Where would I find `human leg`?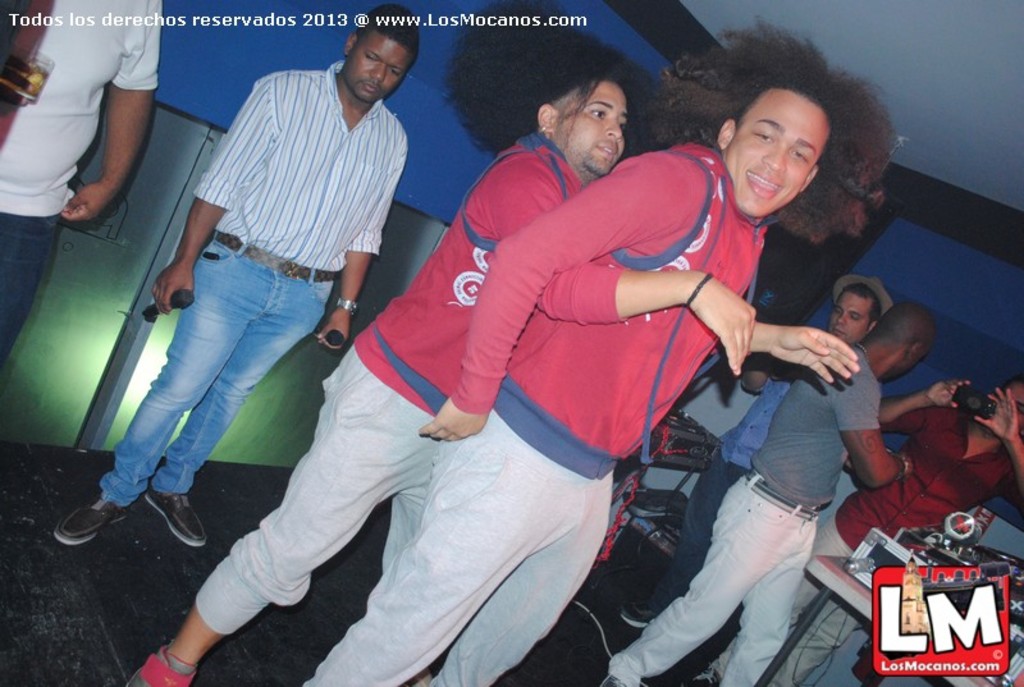
At (x1=56, y1=238, x2=260, y2=548).
